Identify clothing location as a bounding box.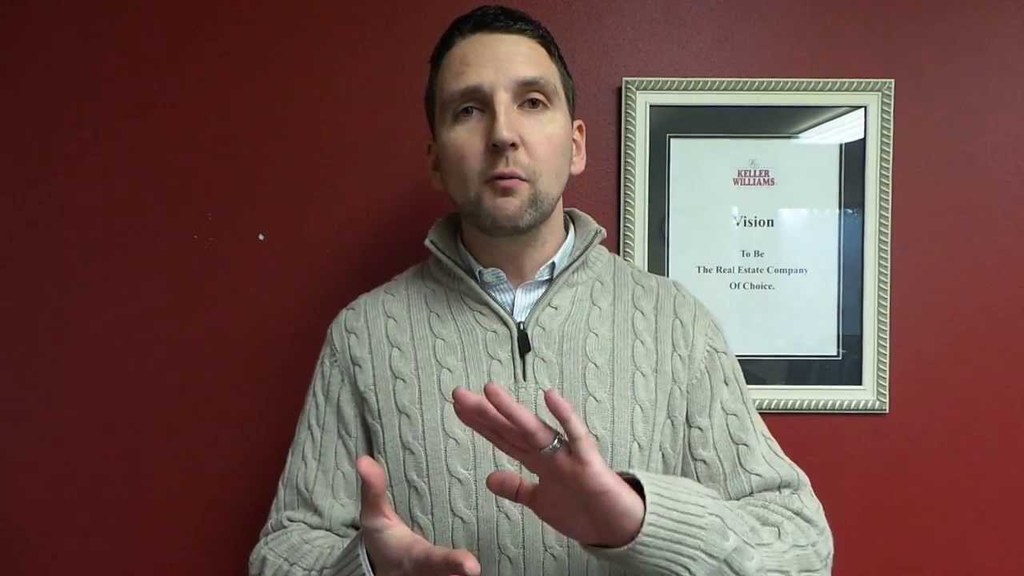
[238,210,845,575].
